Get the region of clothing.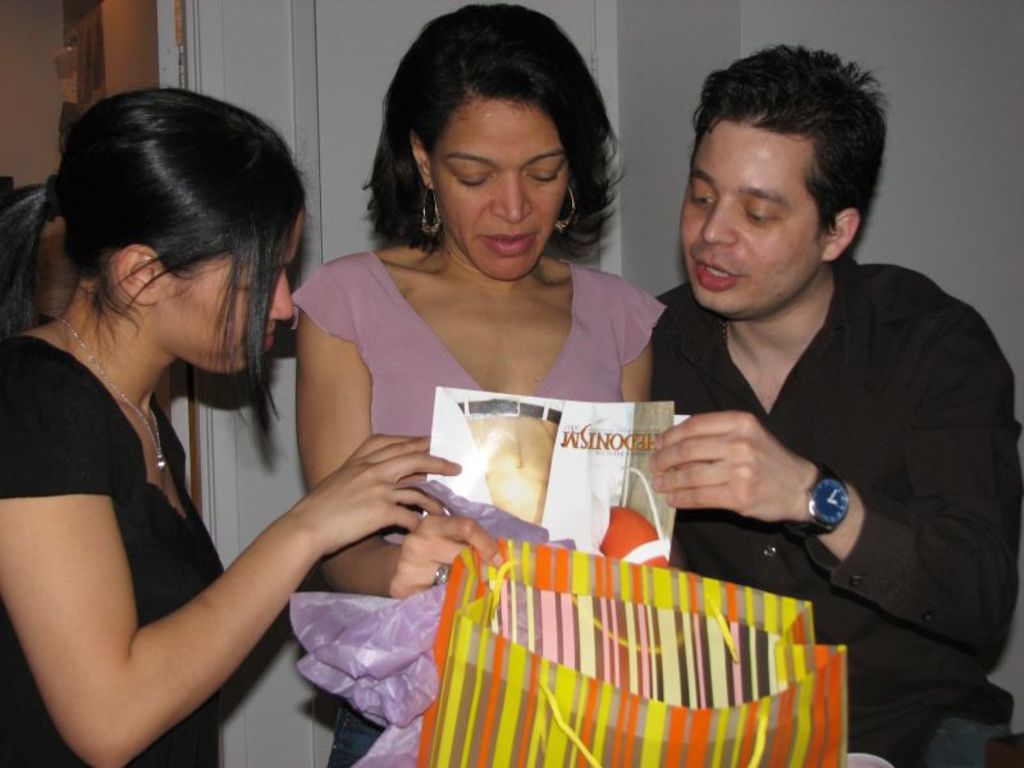
630,186,1012,721.
